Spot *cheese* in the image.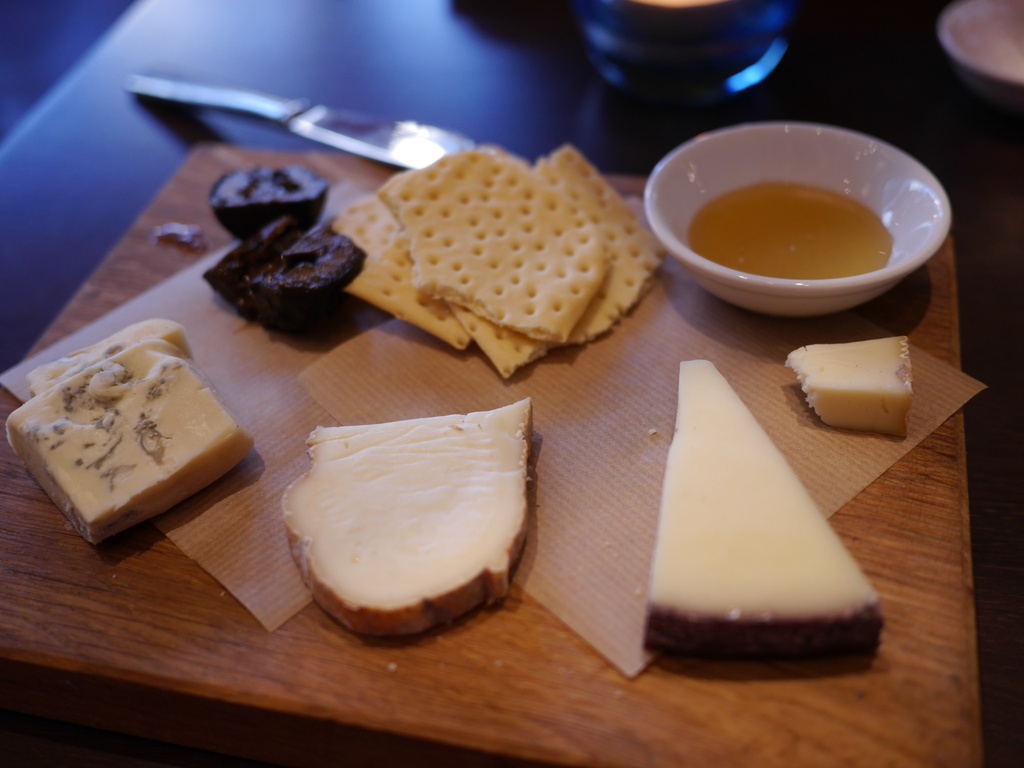
*cheese* found at pyautogui.locateOnScreen(281, 396, 536, 642).
